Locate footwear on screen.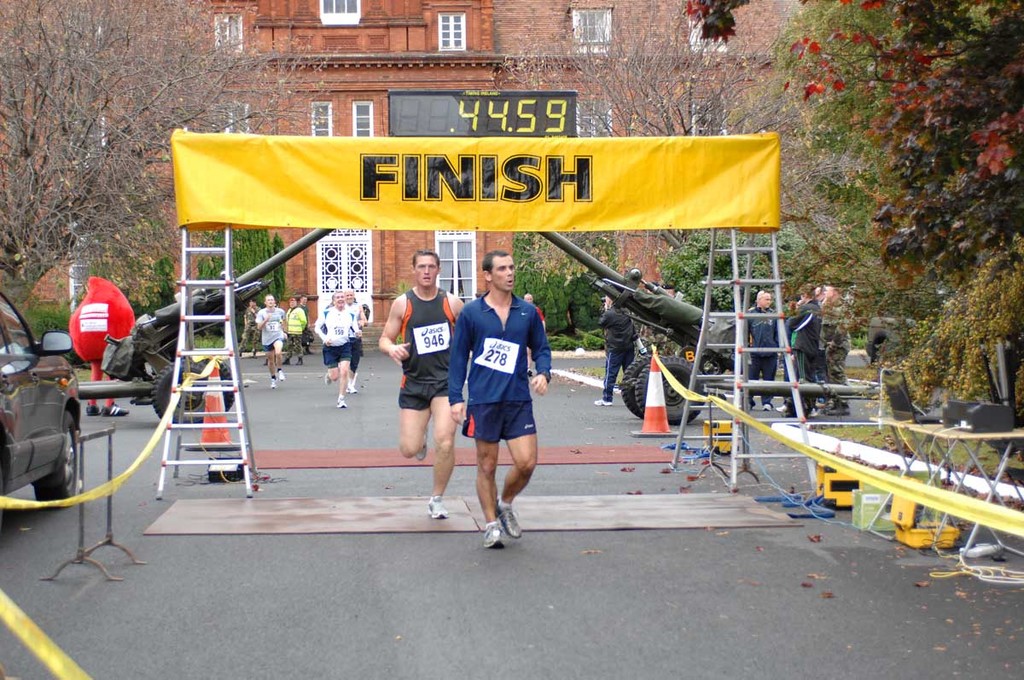
On screen at l=762, t=404, r=774, b=411.
